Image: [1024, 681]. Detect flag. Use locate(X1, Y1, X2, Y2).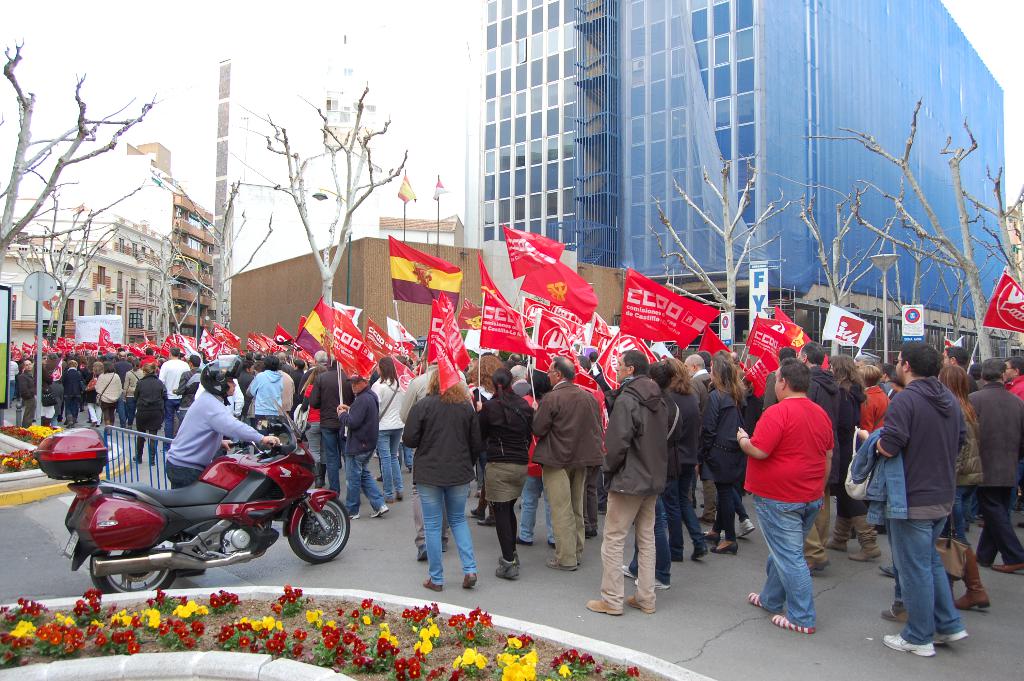
locate(616, 265, 722, 349).
